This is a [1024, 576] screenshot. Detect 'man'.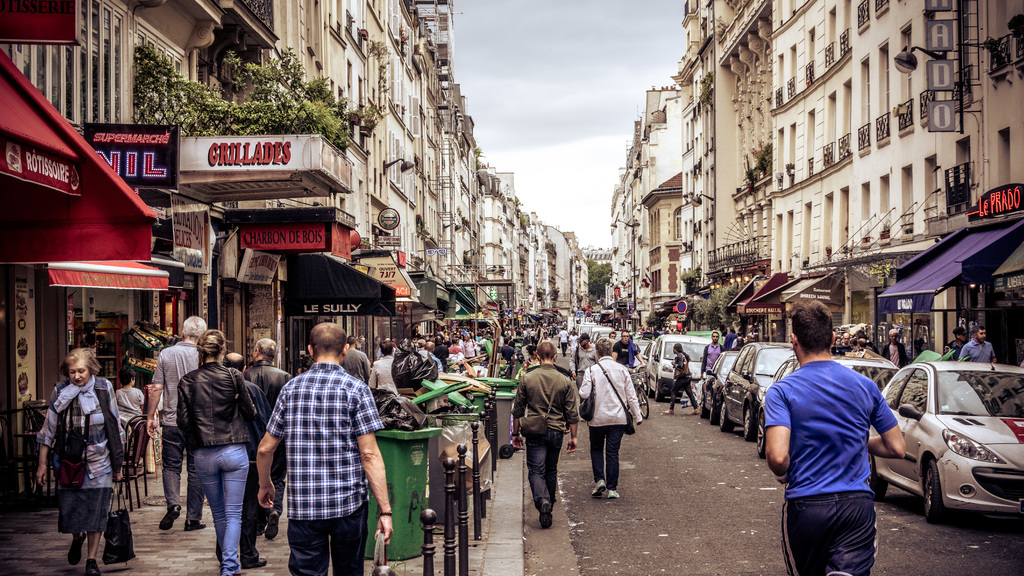
box=[765, 300, 906, 575].
